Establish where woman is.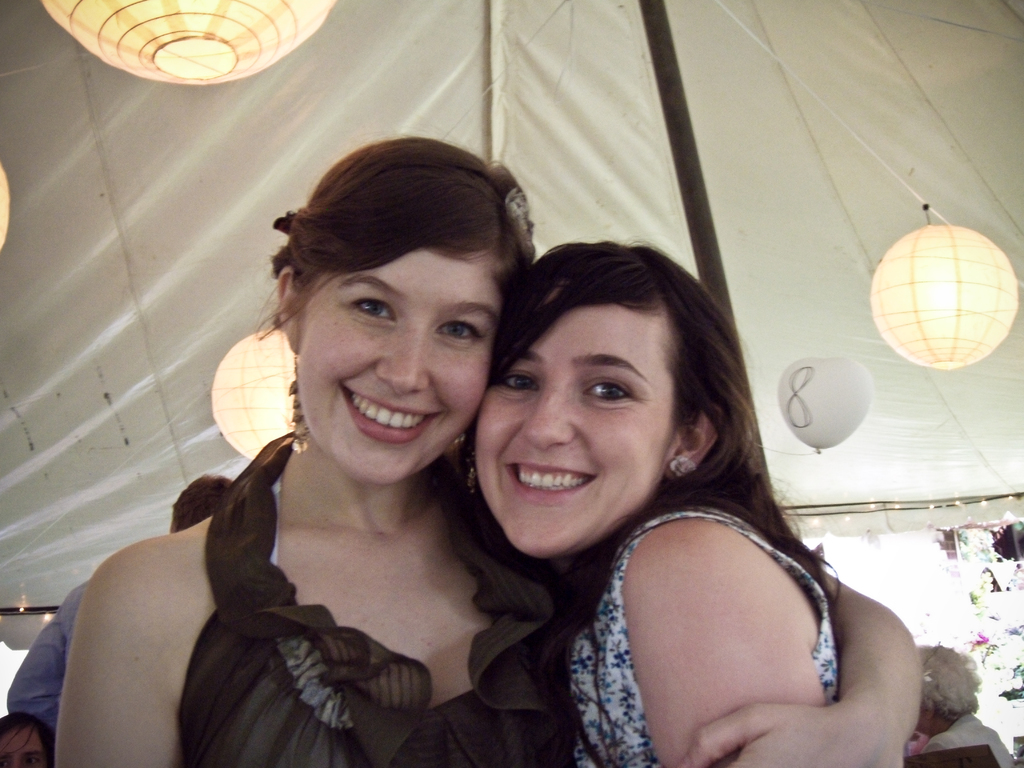
Established at Rect(50, 135, 924, 767).
